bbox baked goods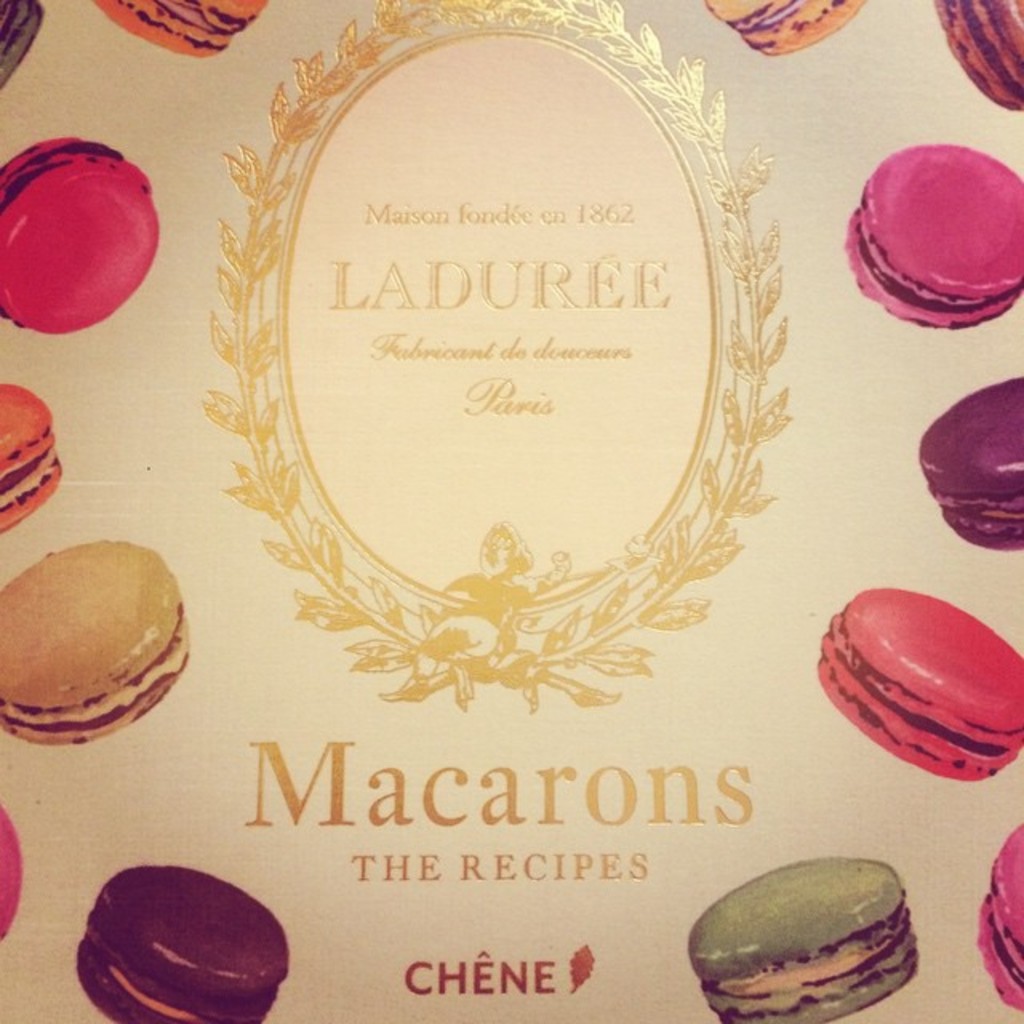
box(686, 854, 920, 1022)
